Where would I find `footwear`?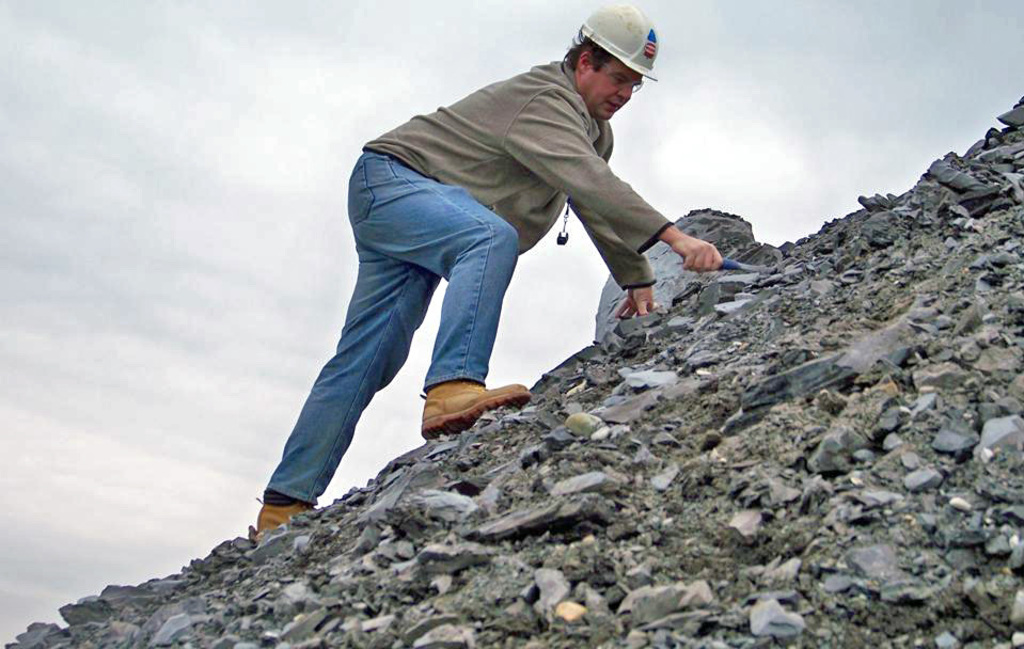
At bbox=[240, 484, 311, 548].
